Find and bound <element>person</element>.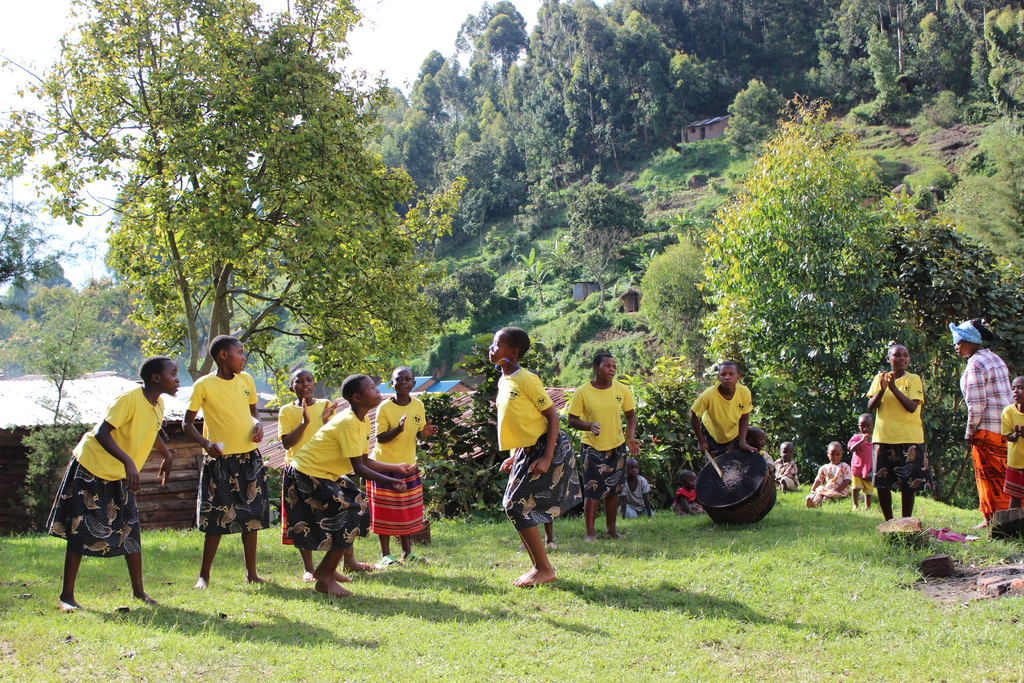
Bound: [943,315,1013,527].
